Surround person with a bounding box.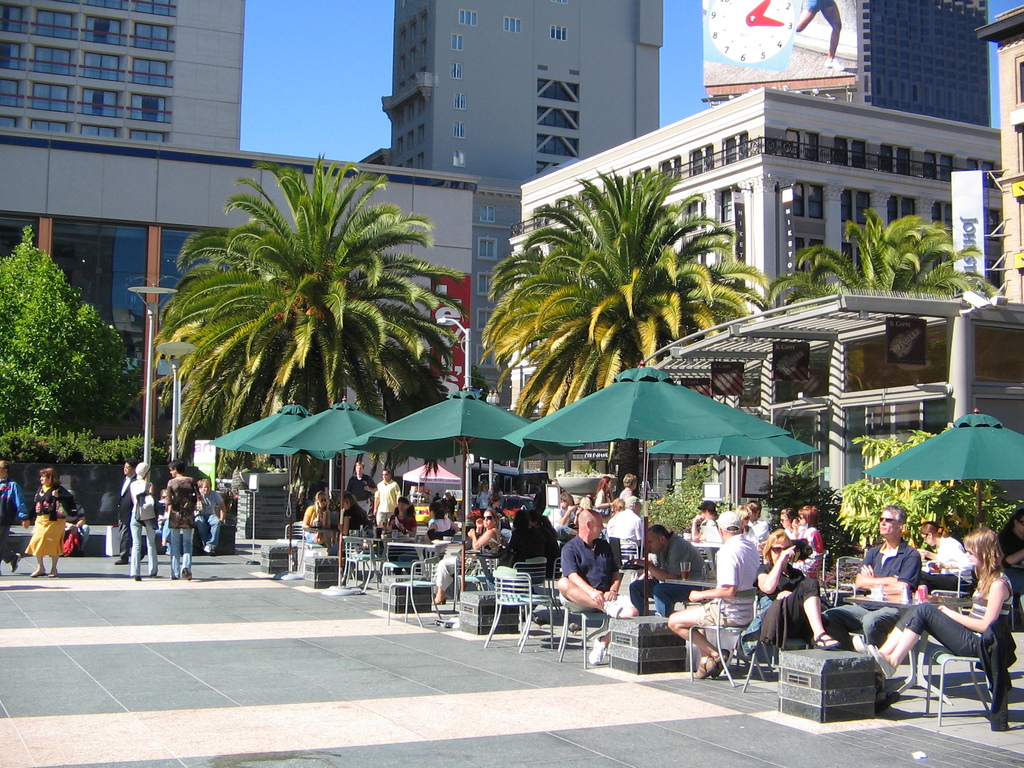
(left=164, top=458, right=199, bottom=577).
